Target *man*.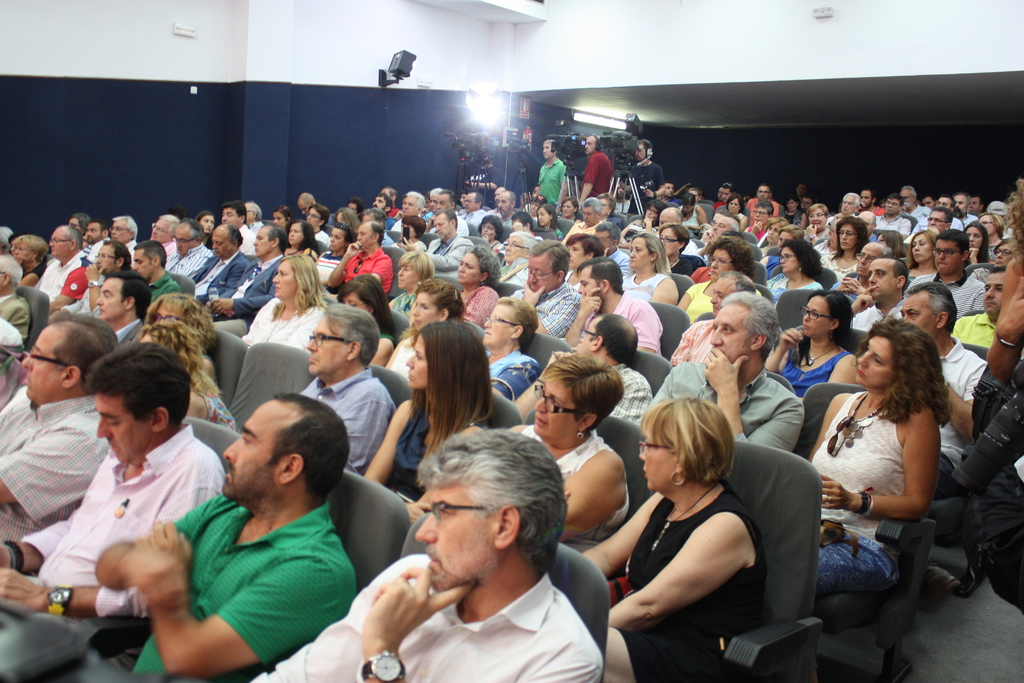
Target region: rect(179, 221, 262, 309).
